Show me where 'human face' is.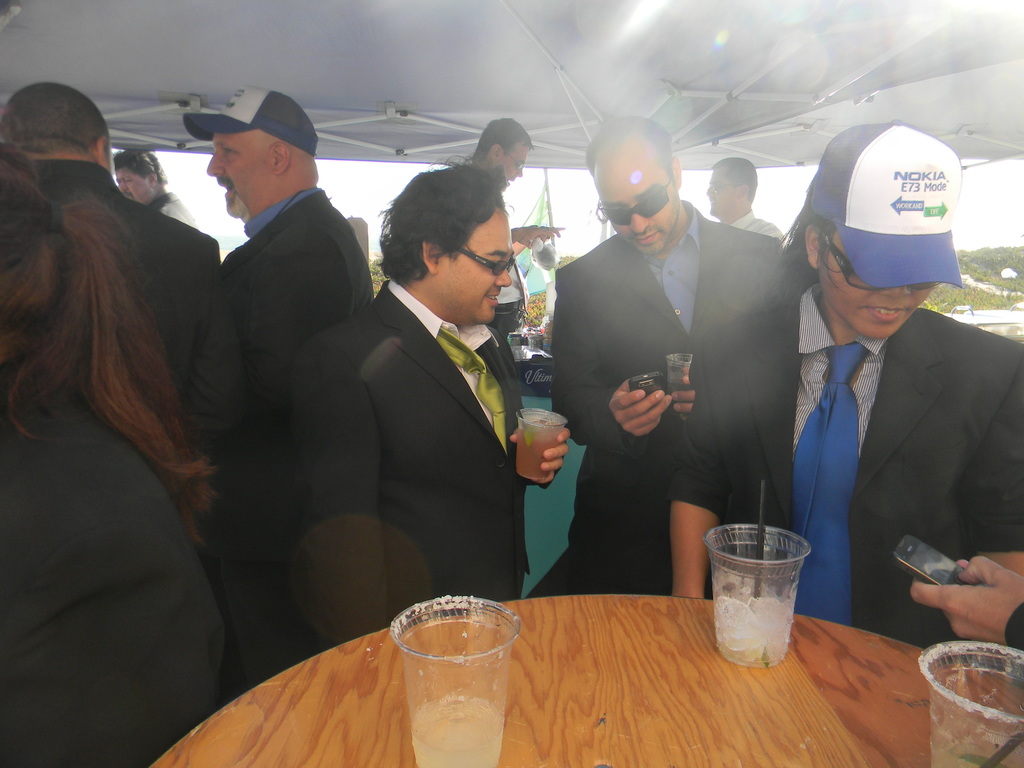
'human face' is at (left=493, top=141, right=527, bottom=183).
